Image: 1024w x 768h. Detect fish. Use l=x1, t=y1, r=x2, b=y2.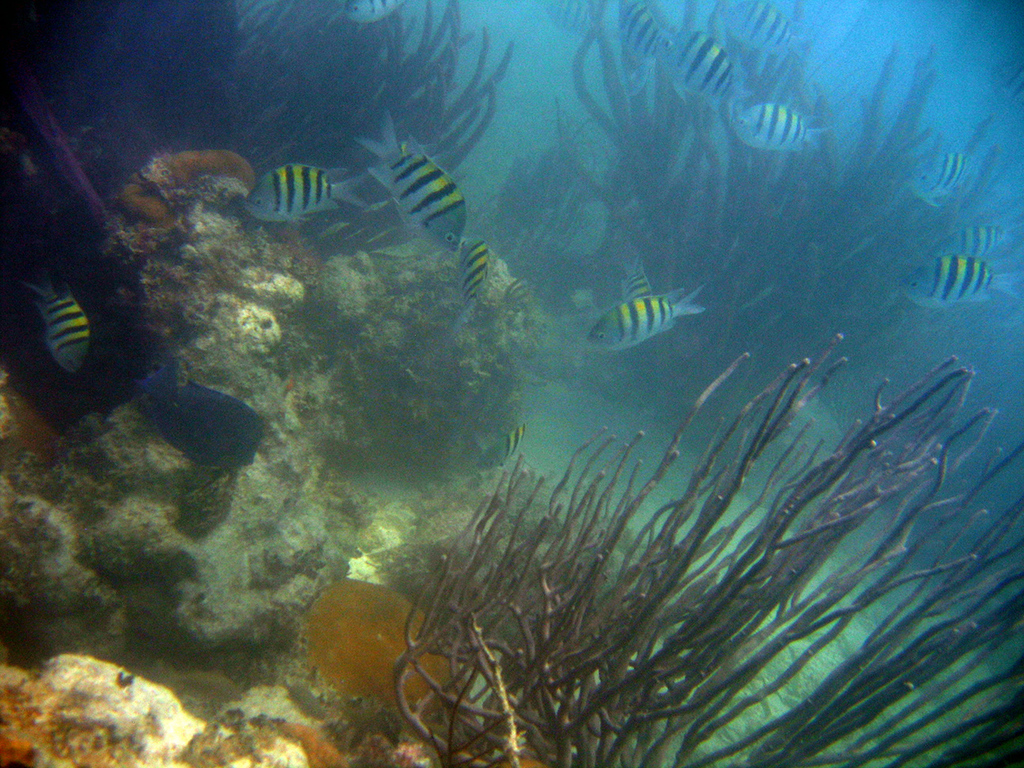
l=909, t=150, r=978, b=206.
